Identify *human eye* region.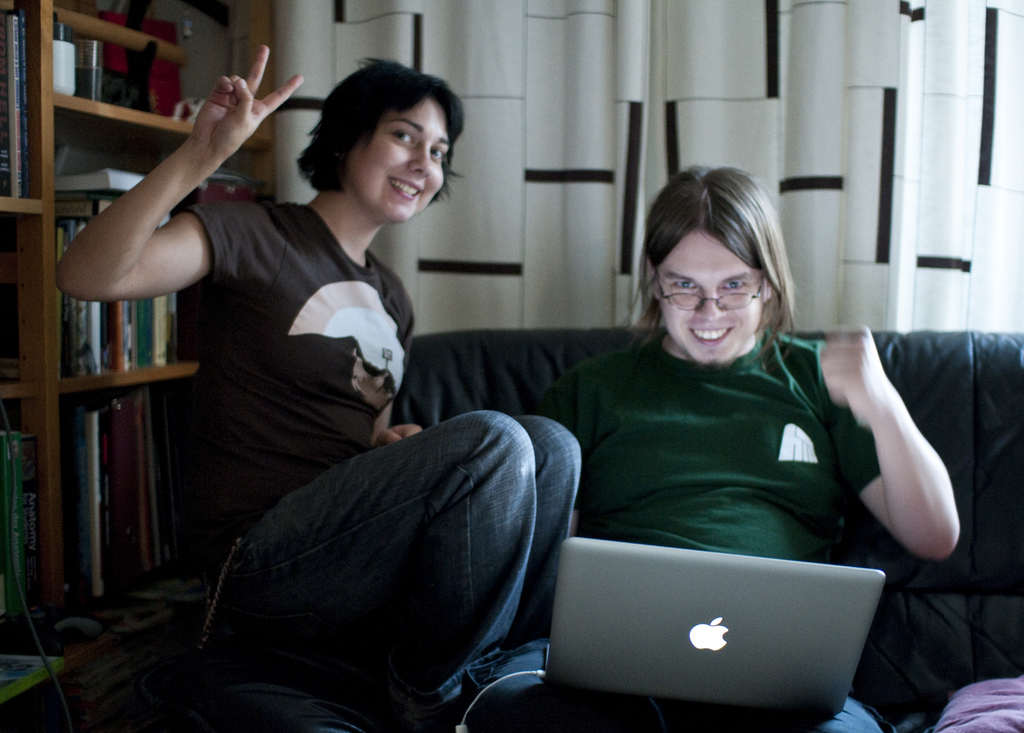
Region: {"x1": 433, "y1": 147, "x2": 449, "y2": 163}.
